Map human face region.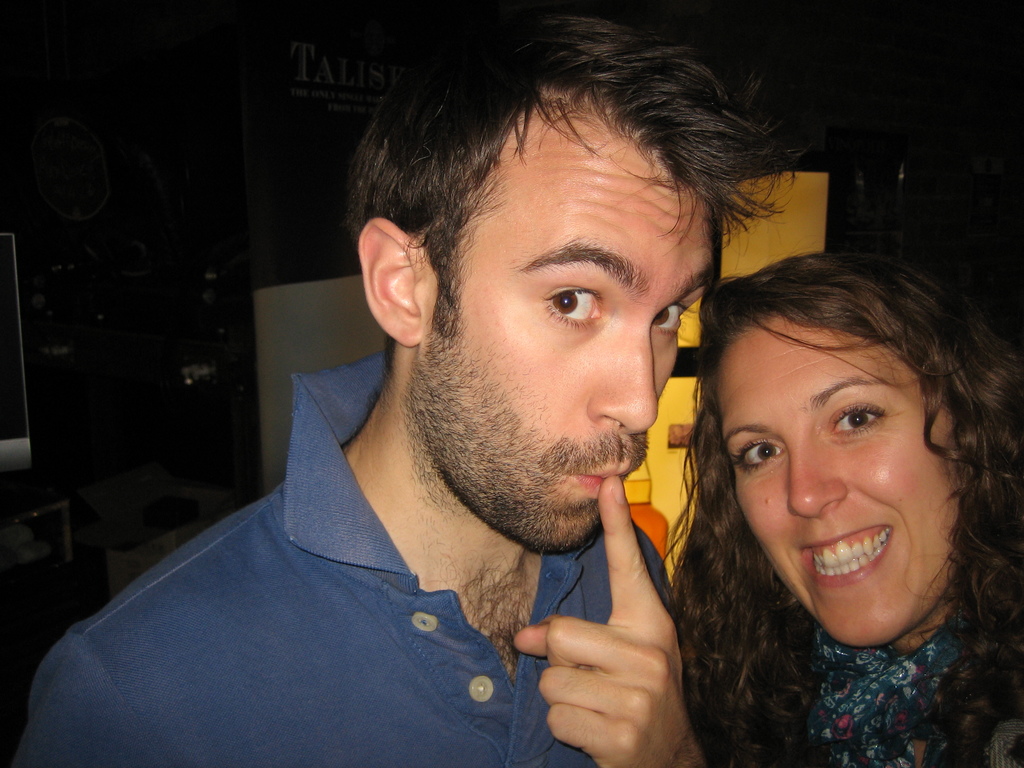
Mapped to [x1=717, y1=332, x2=964, y2=653].
